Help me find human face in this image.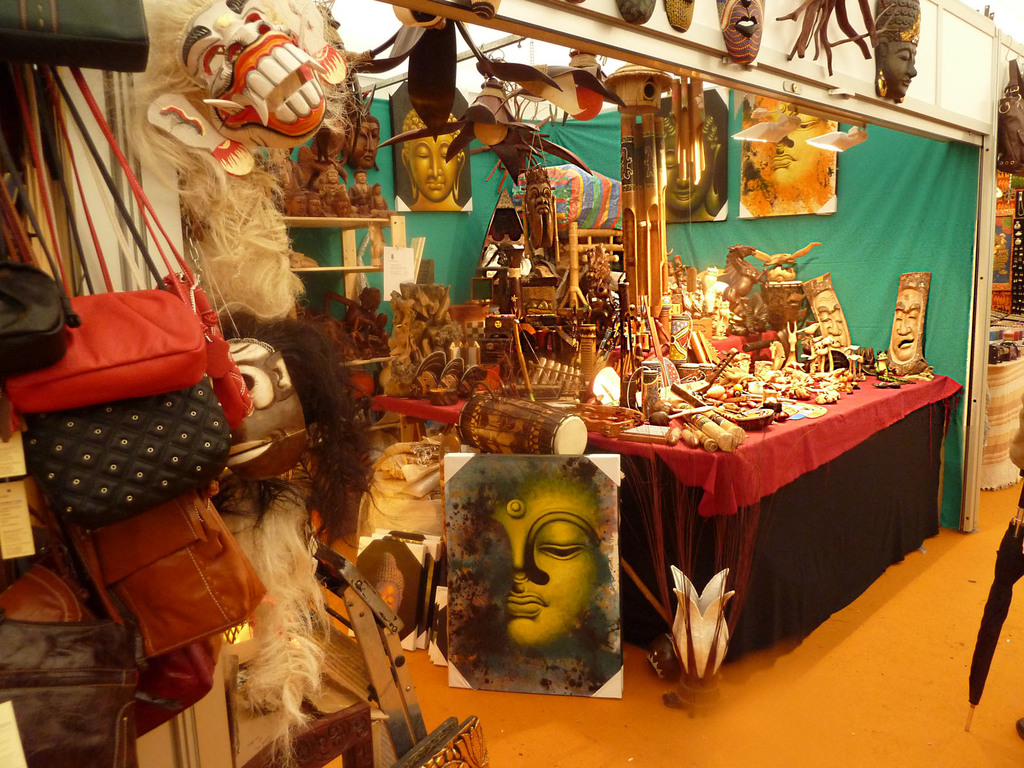
Found it: (659,129,711,214).
